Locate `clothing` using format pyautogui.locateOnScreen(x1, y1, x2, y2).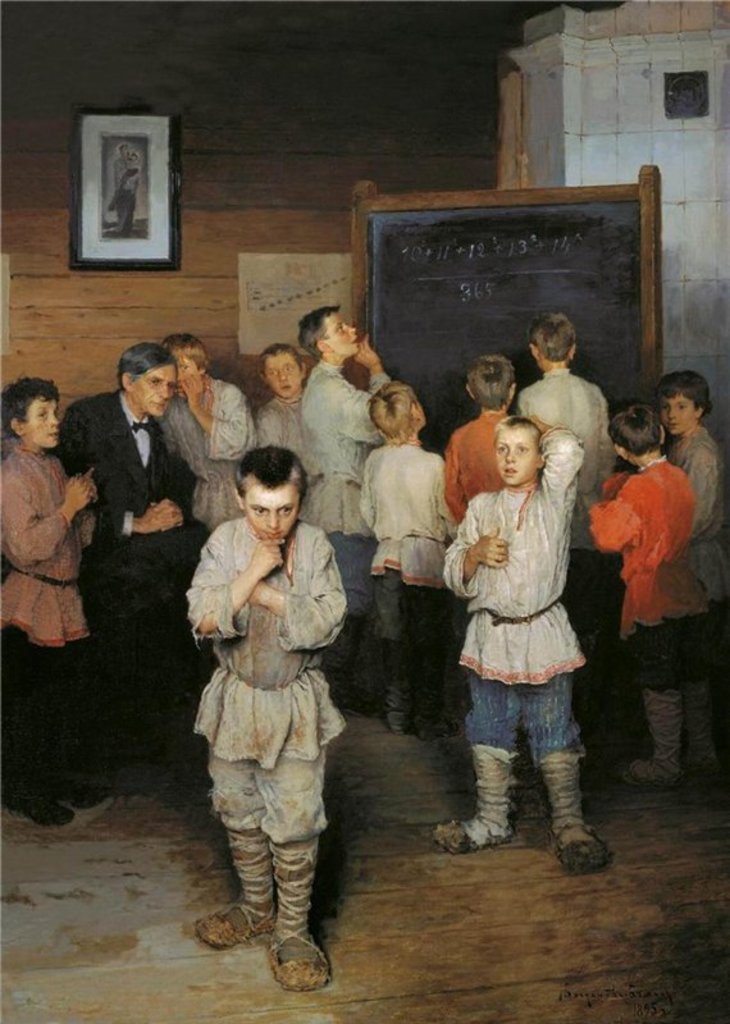
pyautogui.locateOnScreen(0, 444, 95, 787).
